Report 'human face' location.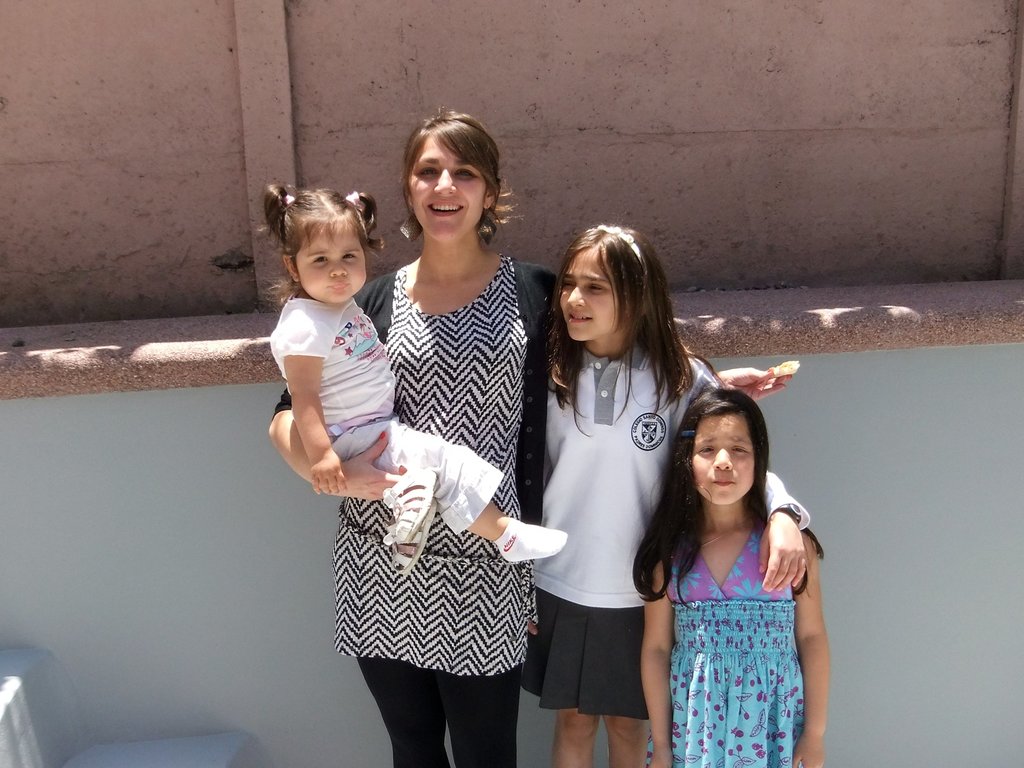
Report: x1=302 y1=229 x2=370 y2=305.
